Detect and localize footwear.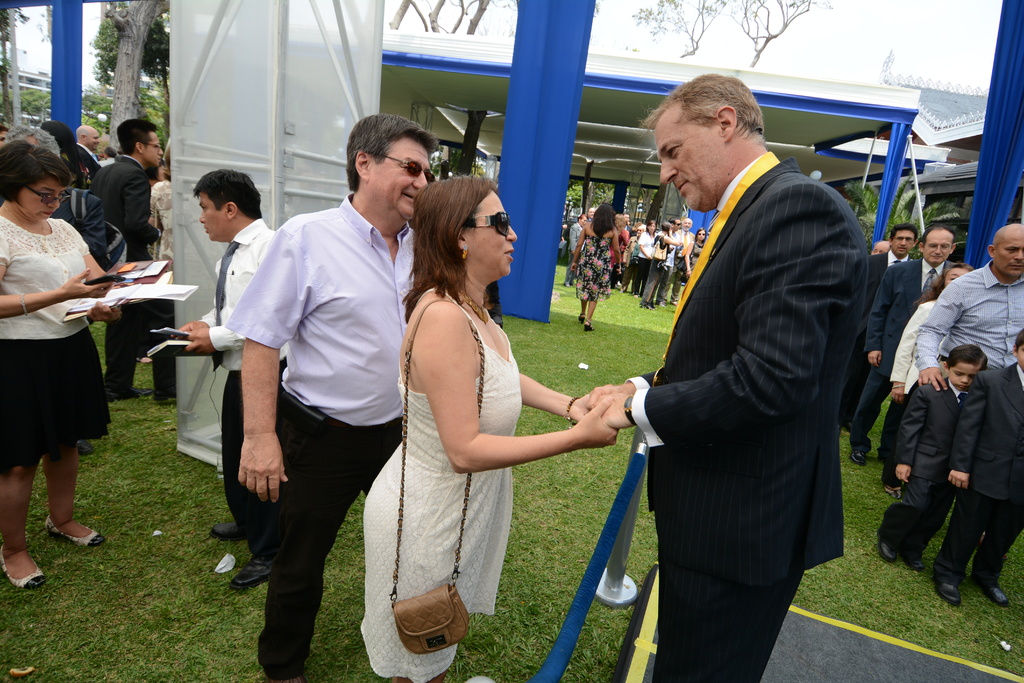
Localized at [x1=44, y1=520, x2=112, y2=544].
